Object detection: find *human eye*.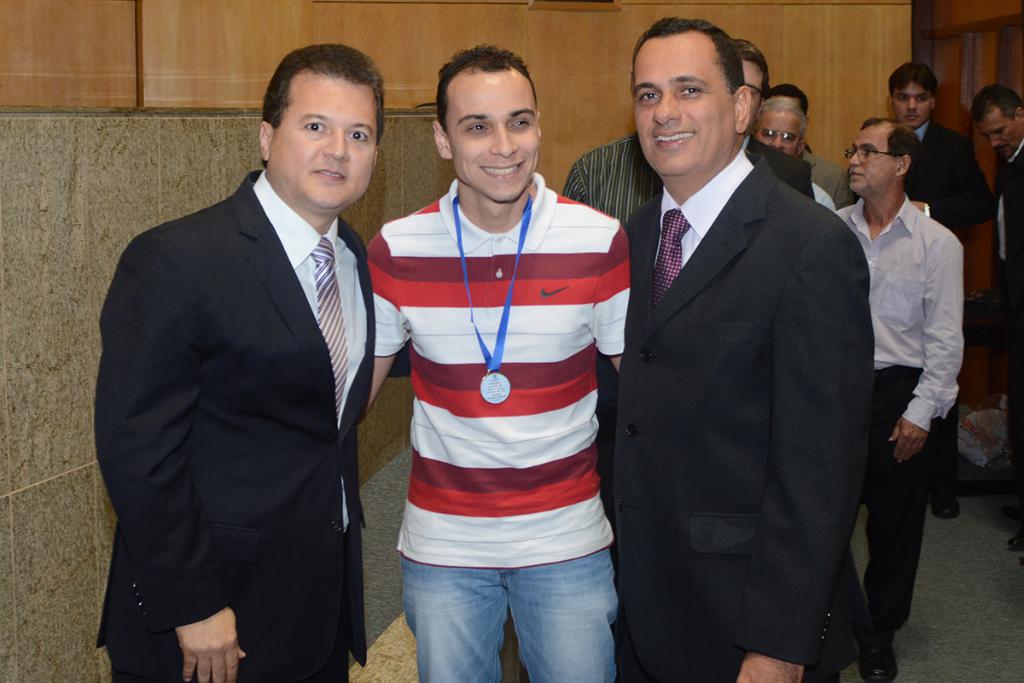
{"x1": 467, "y1": 122, "x2": 491, "y2": 134}.
